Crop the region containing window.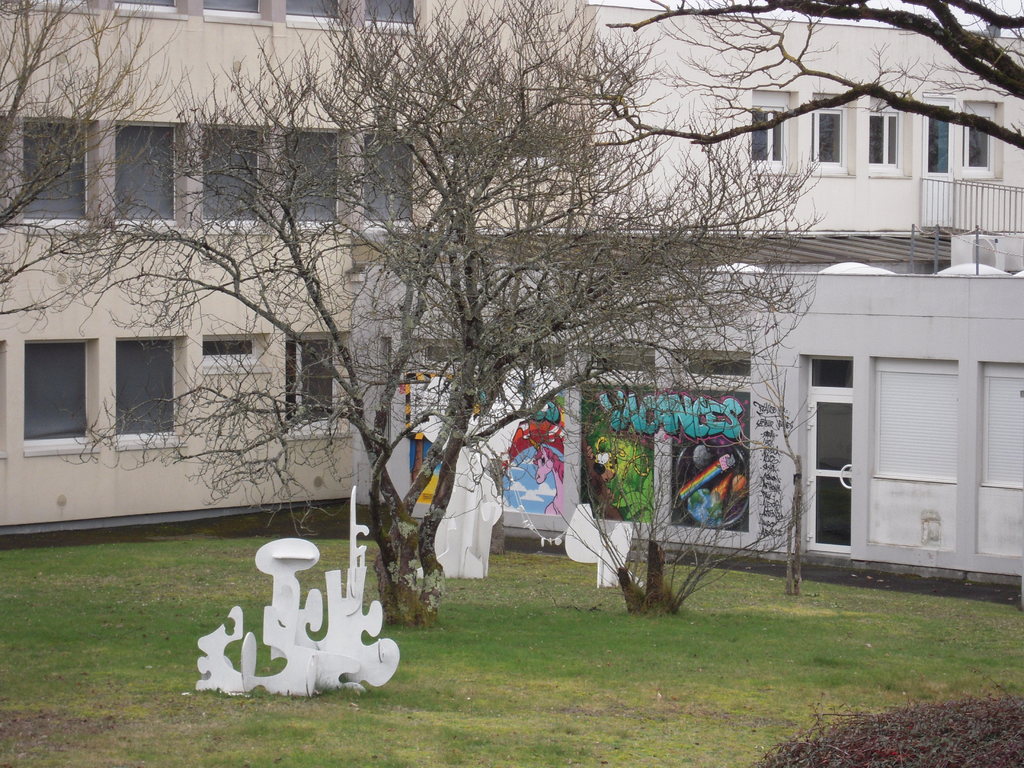
Crop region: [left=196, top=0, right=265, bottom=27].
